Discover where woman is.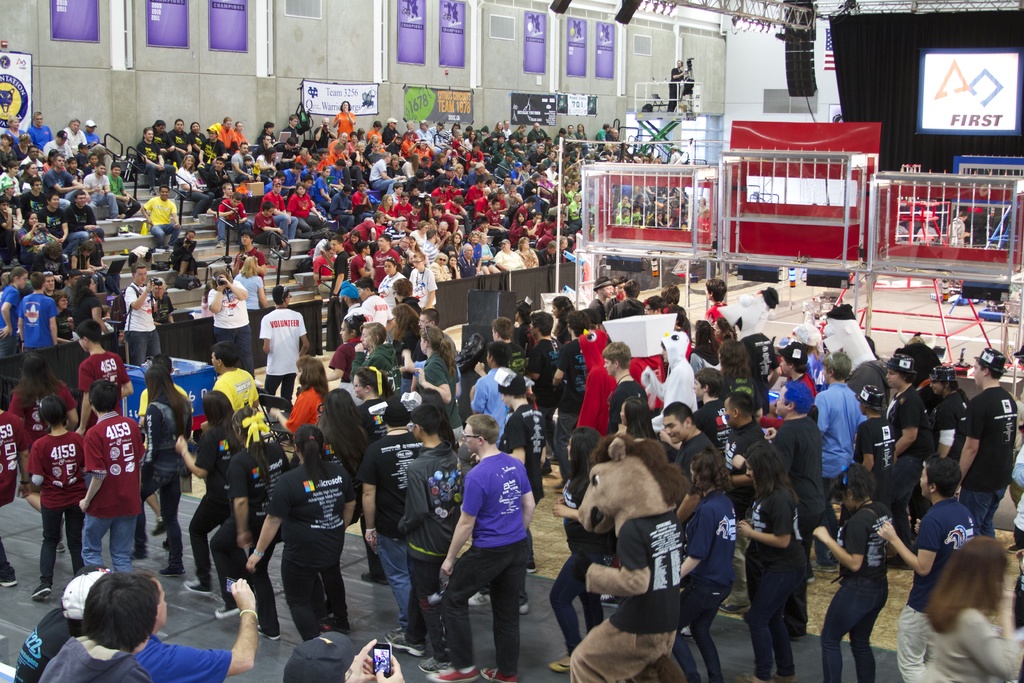
Discovered at left=193, top=118, right=209, bottom=158.
